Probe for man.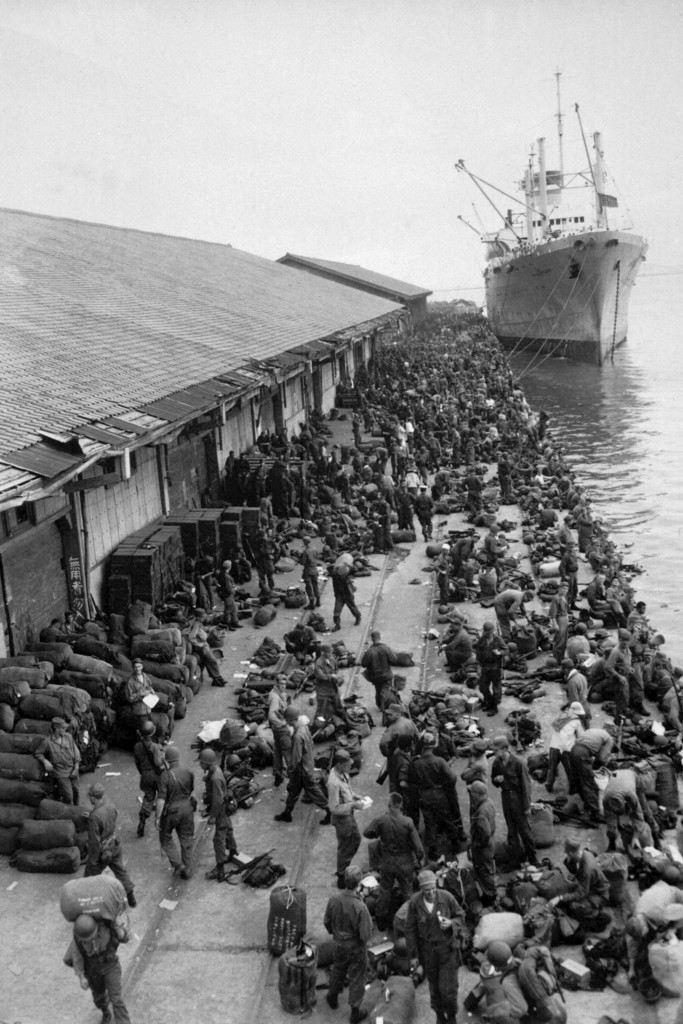
Probe result: 69:915:133:1012.
